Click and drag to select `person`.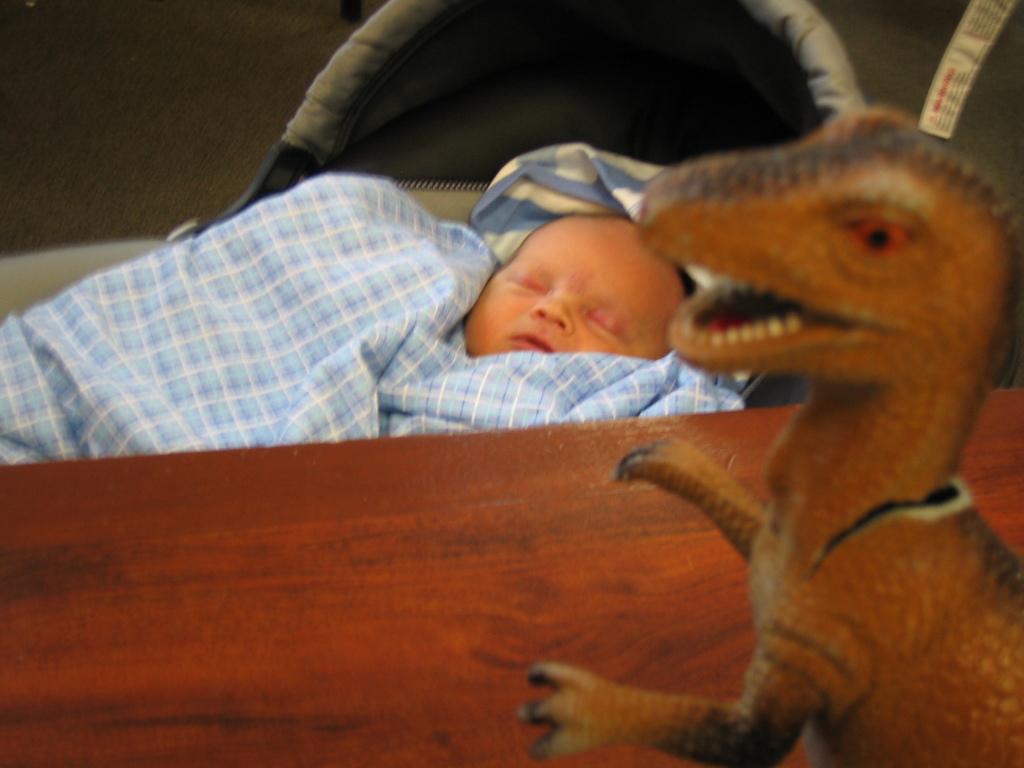
Selection: {"x1": 458, "y1": 212, "x2": 694, "y2": 358}.
